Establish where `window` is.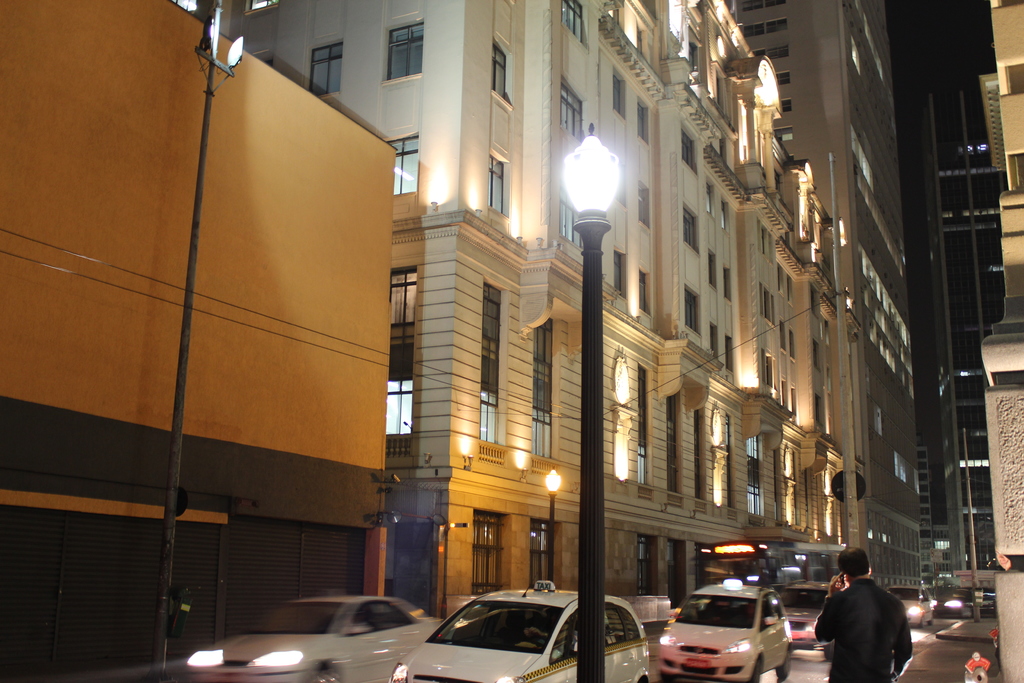
Established at (723, 270, 735, 302).
